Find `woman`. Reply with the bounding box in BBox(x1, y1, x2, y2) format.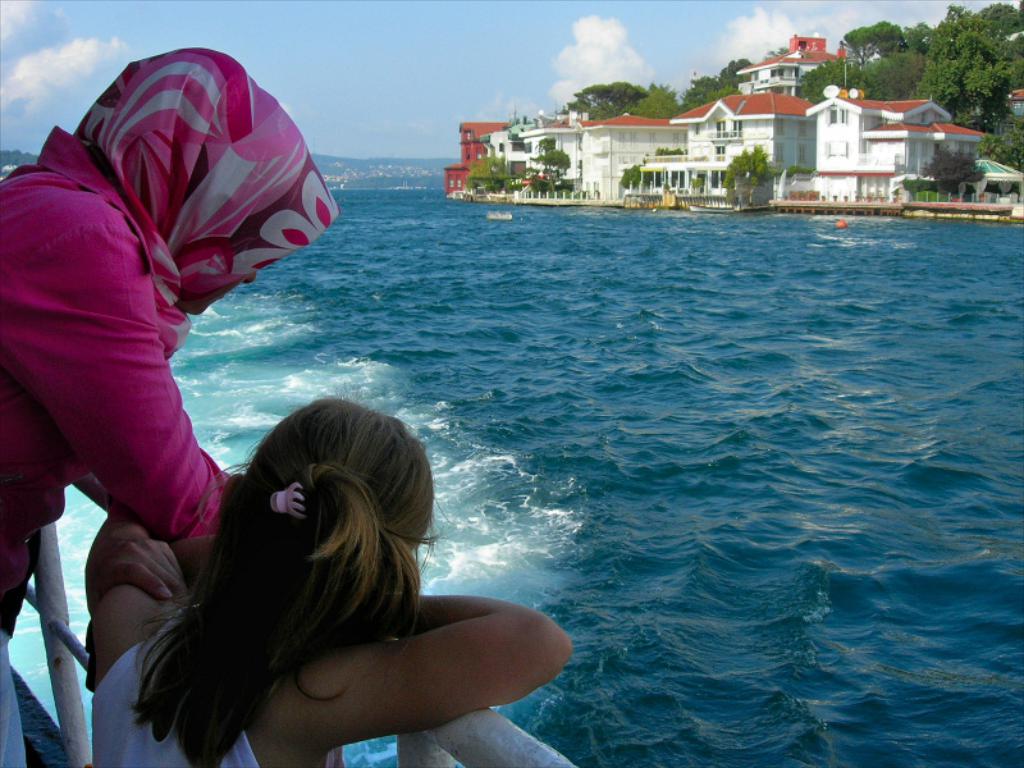
BBox(0, 44, 344, 767).
